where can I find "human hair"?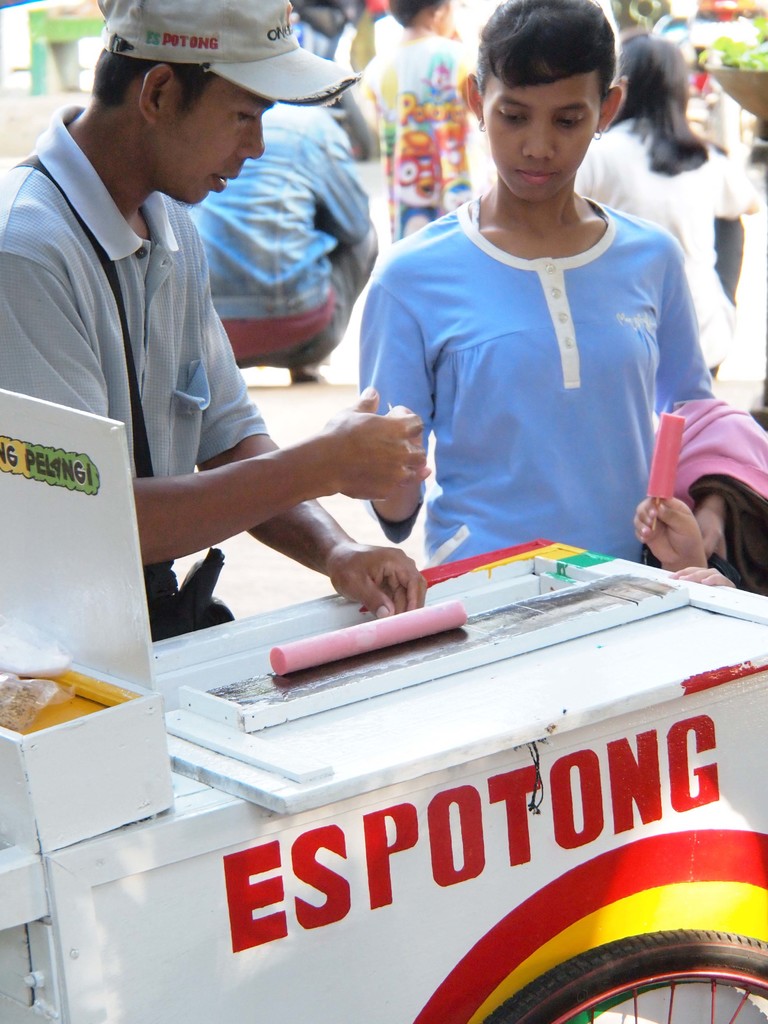
You can find it at 474:0:624:111.
